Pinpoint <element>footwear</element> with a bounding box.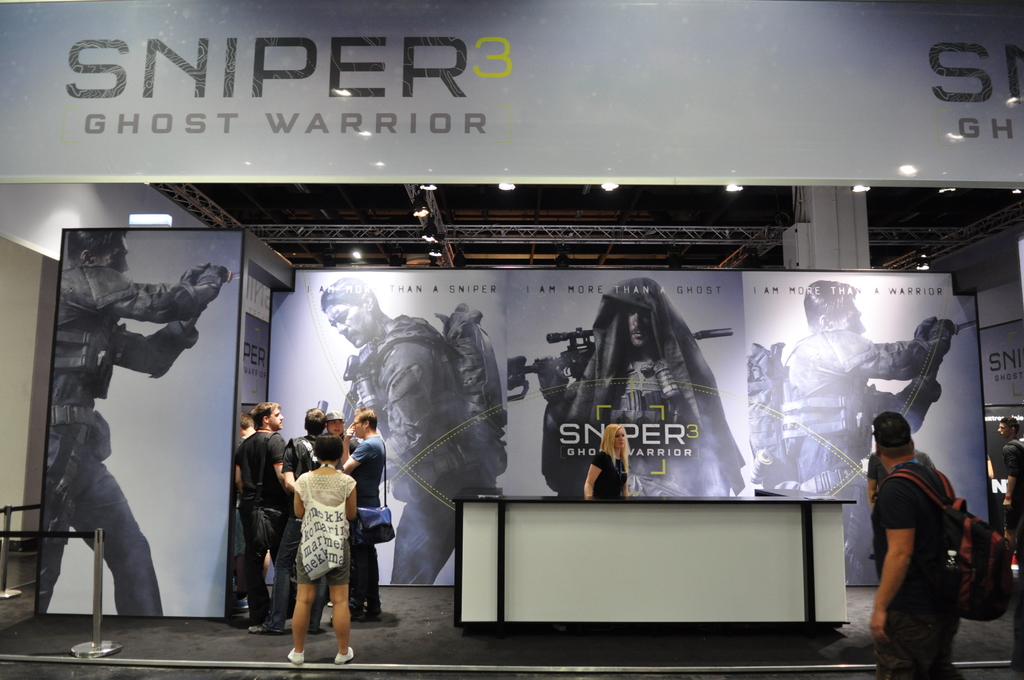
(285, 647, 305, 665).
